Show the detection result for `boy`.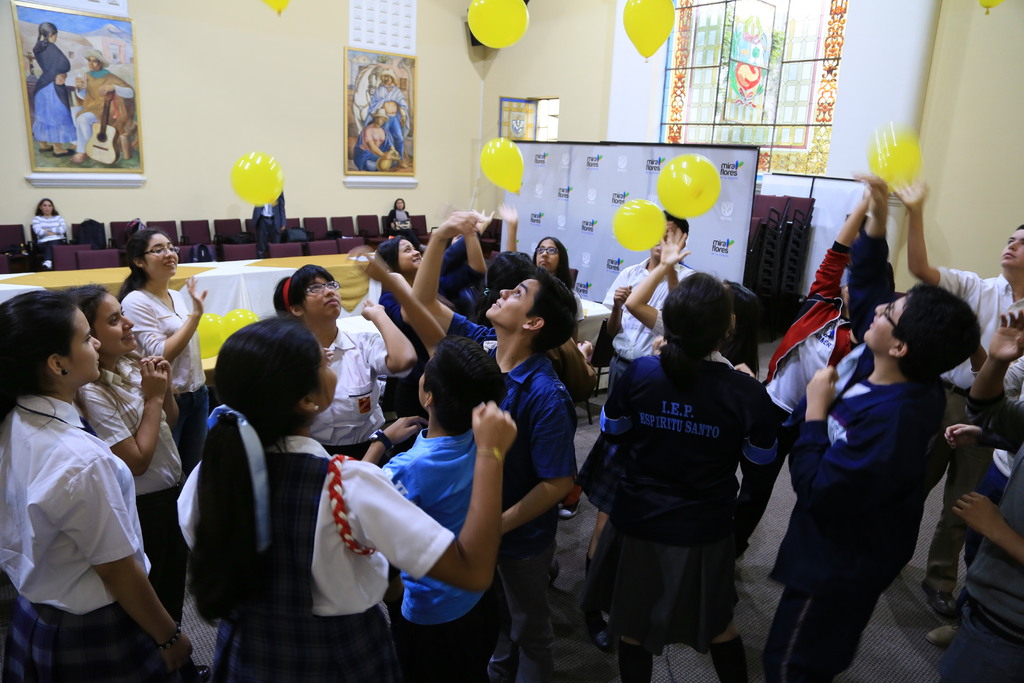
[776,282,986,682].
